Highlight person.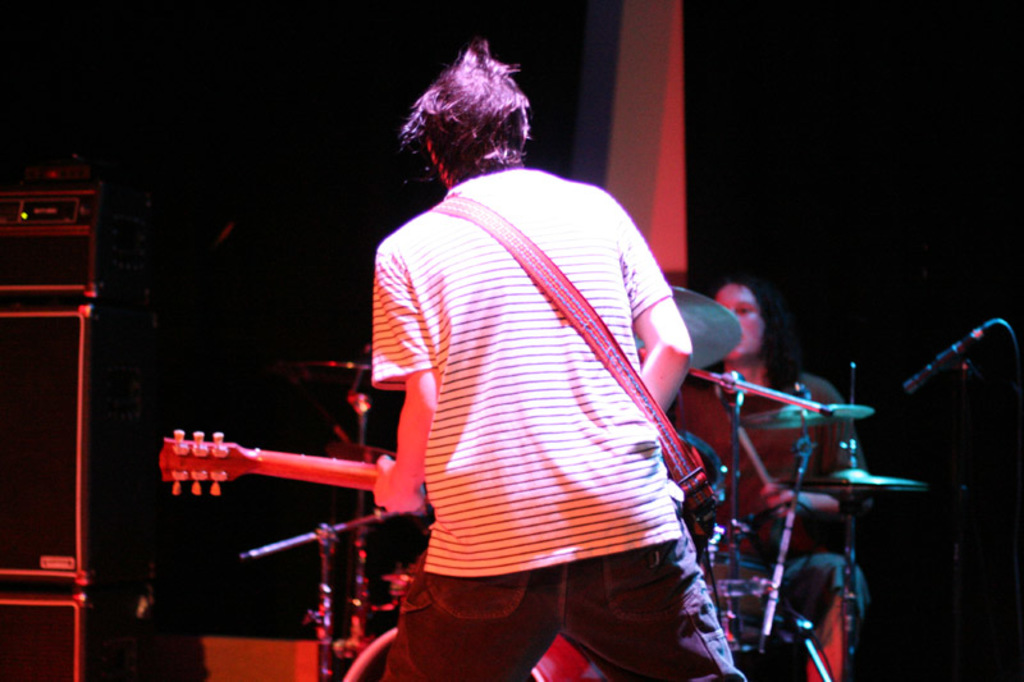
Highlighted region: [666,283,876,681].
